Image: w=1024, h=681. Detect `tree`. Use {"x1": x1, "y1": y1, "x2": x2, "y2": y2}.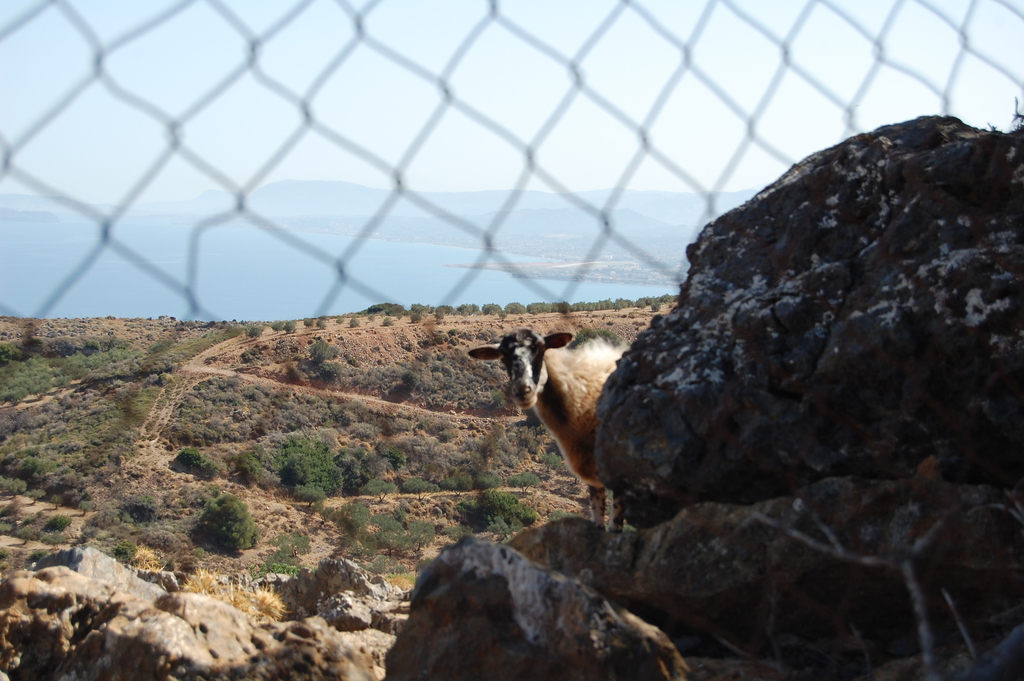
{"x1": 189, "y1": 495, "x2": 260, "y2": 552}.
